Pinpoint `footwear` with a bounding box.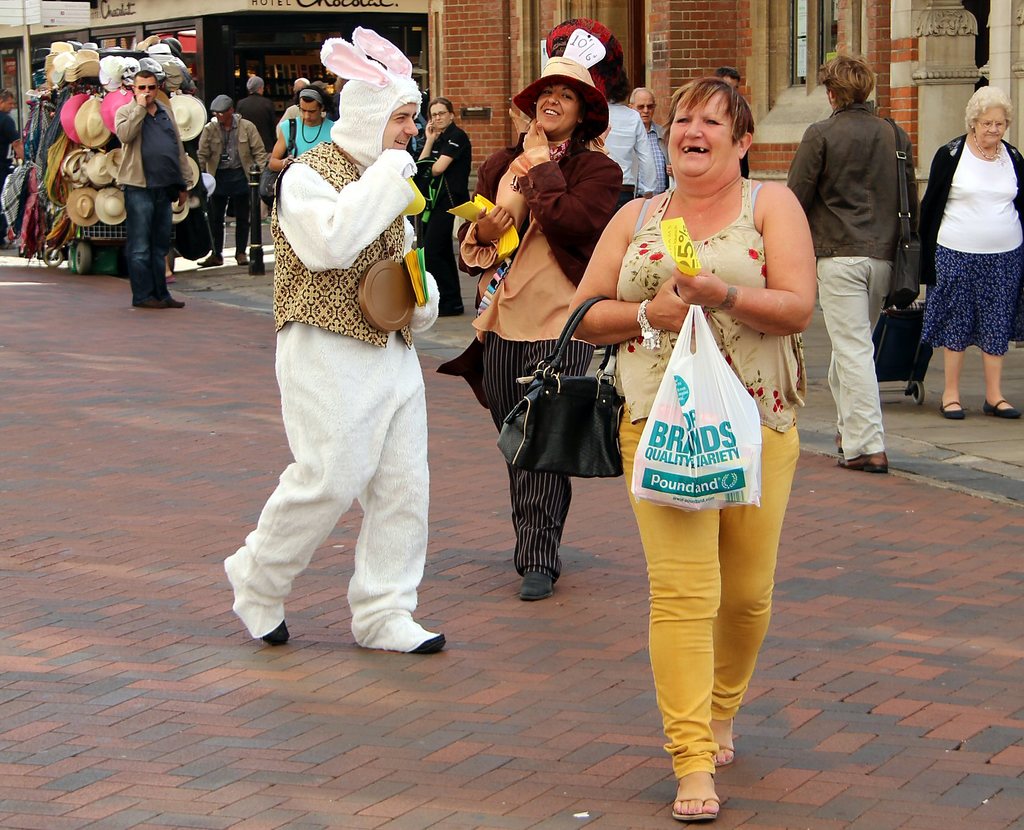
rect(840, 443, 885, 477).
